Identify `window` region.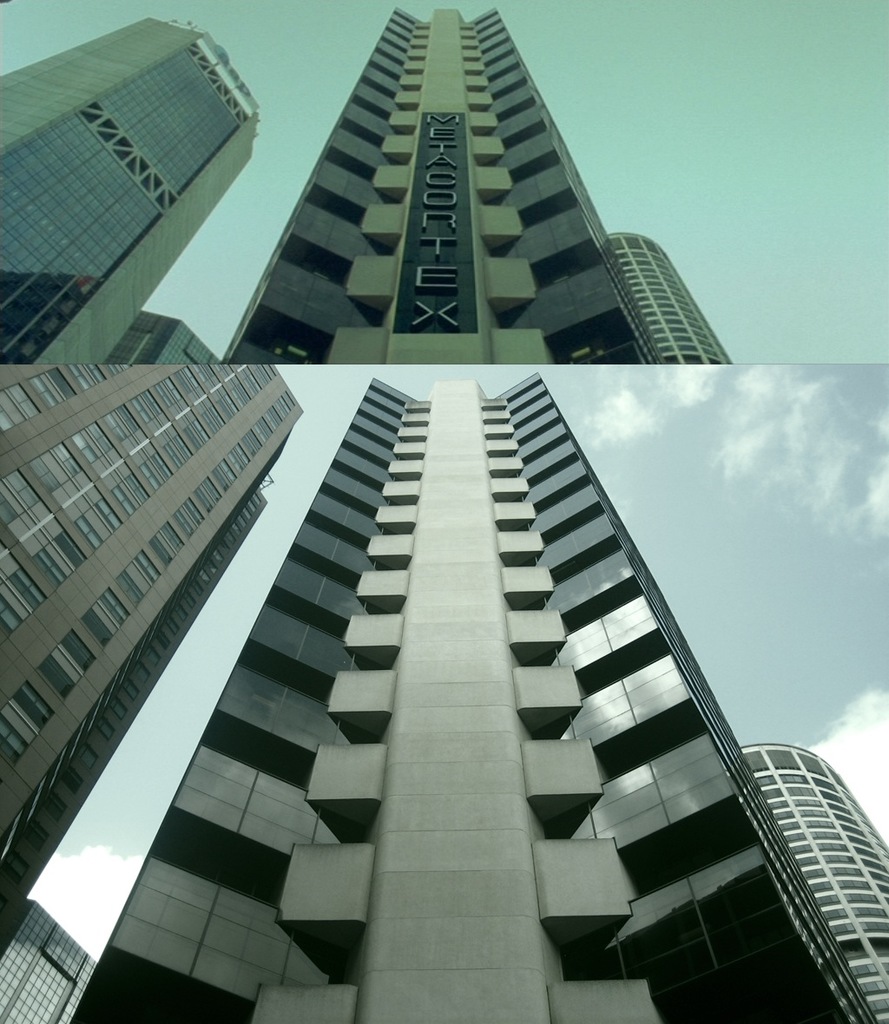
Region: (x1=674, y1=293, x2=687, y2=300).
